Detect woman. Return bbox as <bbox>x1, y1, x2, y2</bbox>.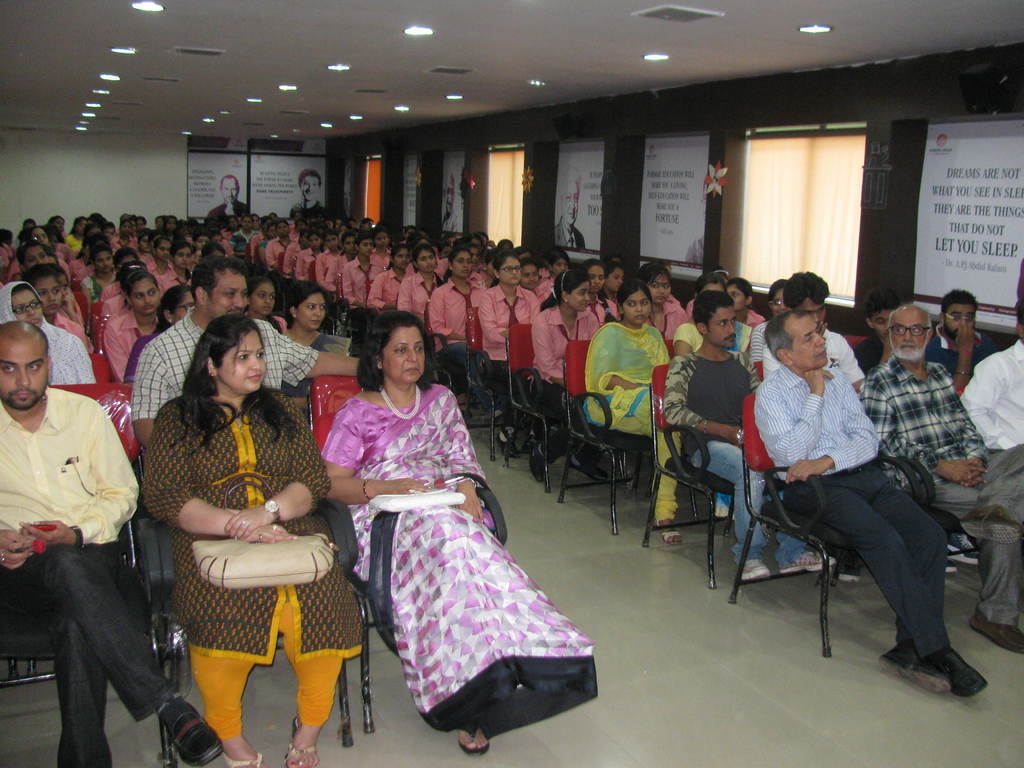
<bbox>147, 237, 177, 294</bbox>.
